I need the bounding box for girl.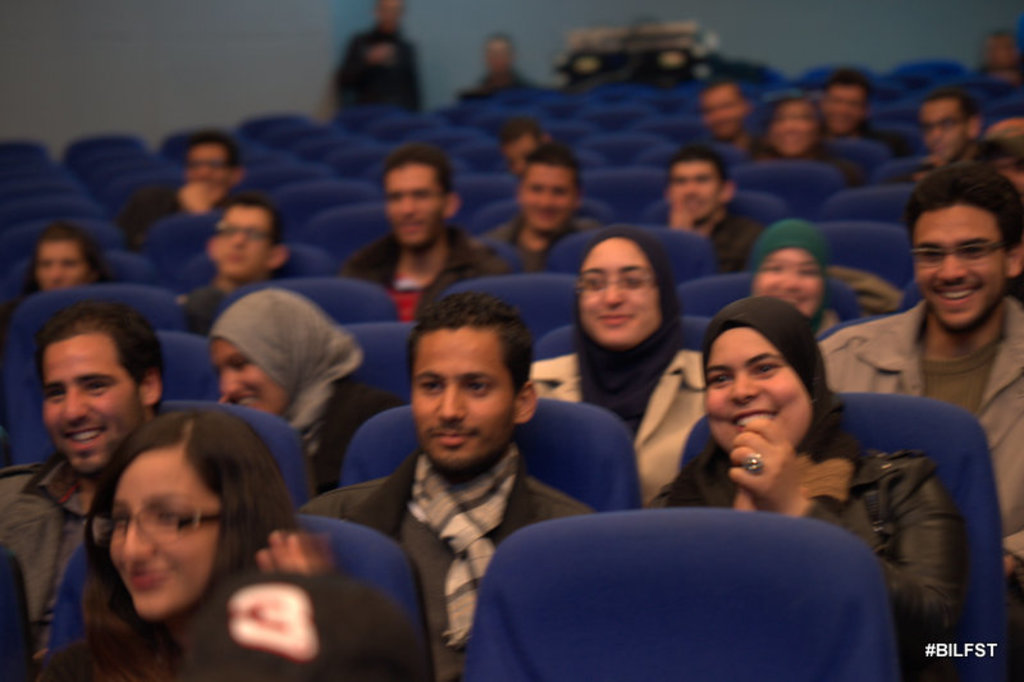
Here it is: [left=742, top=214, right=850, bottom=348].
